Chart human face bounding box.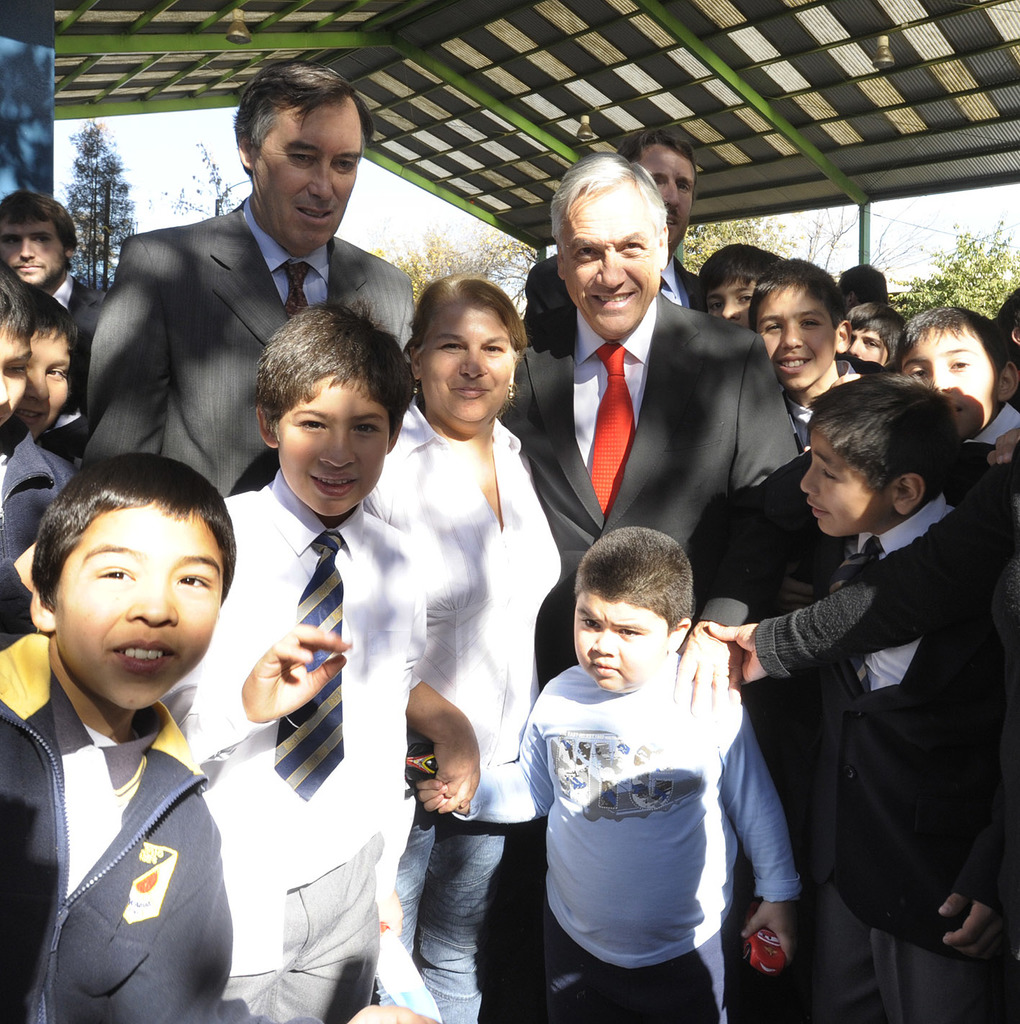
Charted: x1=638 y1=142 x2=688 y2=246.
